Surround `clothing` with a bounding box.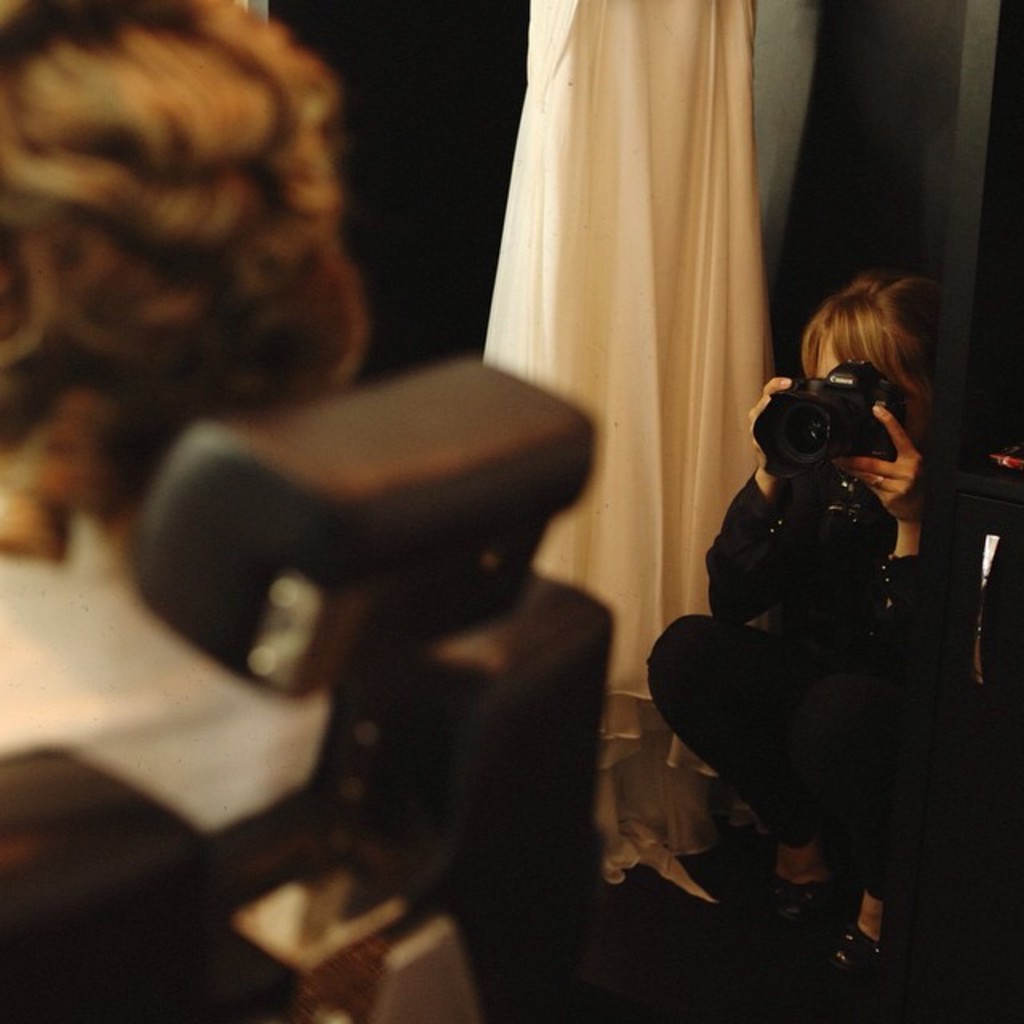
0 496 341 958.
